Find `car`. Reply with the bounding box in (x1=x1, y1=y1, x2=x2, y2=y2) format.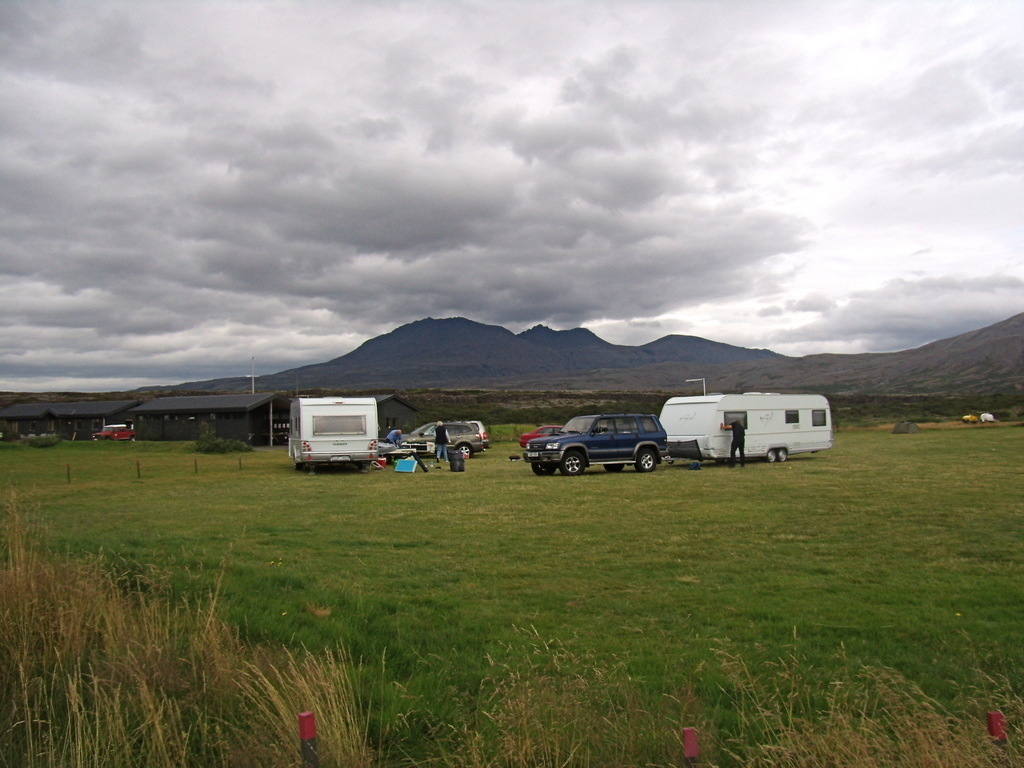
(x1=517, y1=423, x2=585, y2=449).
